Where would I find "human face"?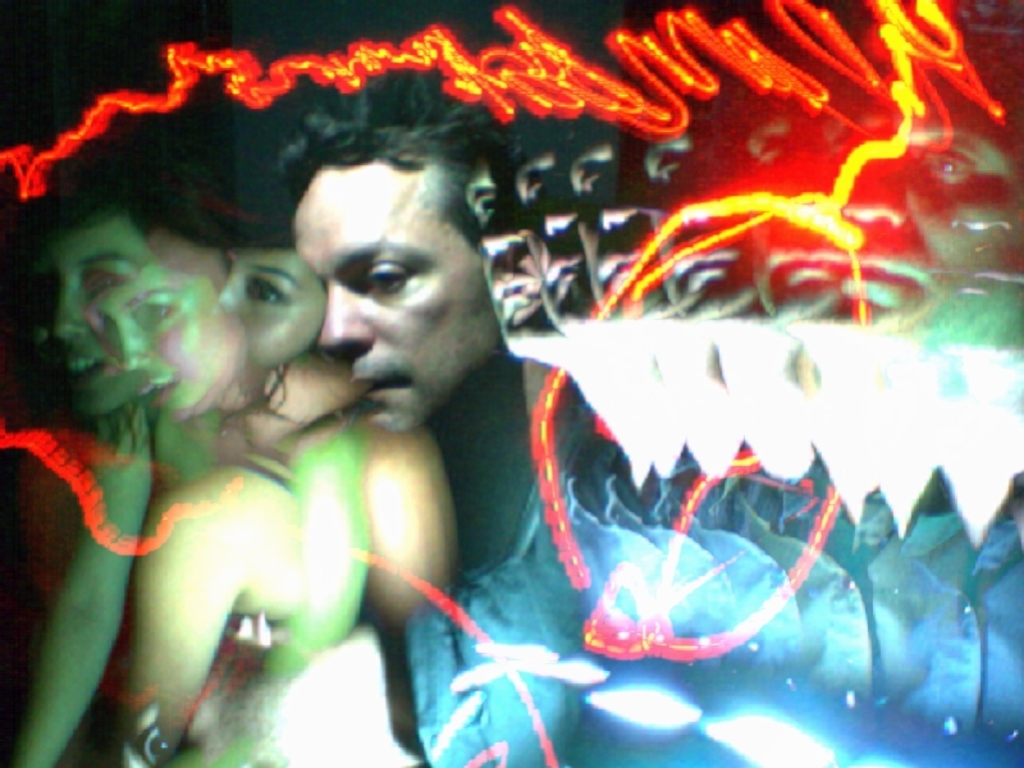
At rect(502, 143, 598, 337).
